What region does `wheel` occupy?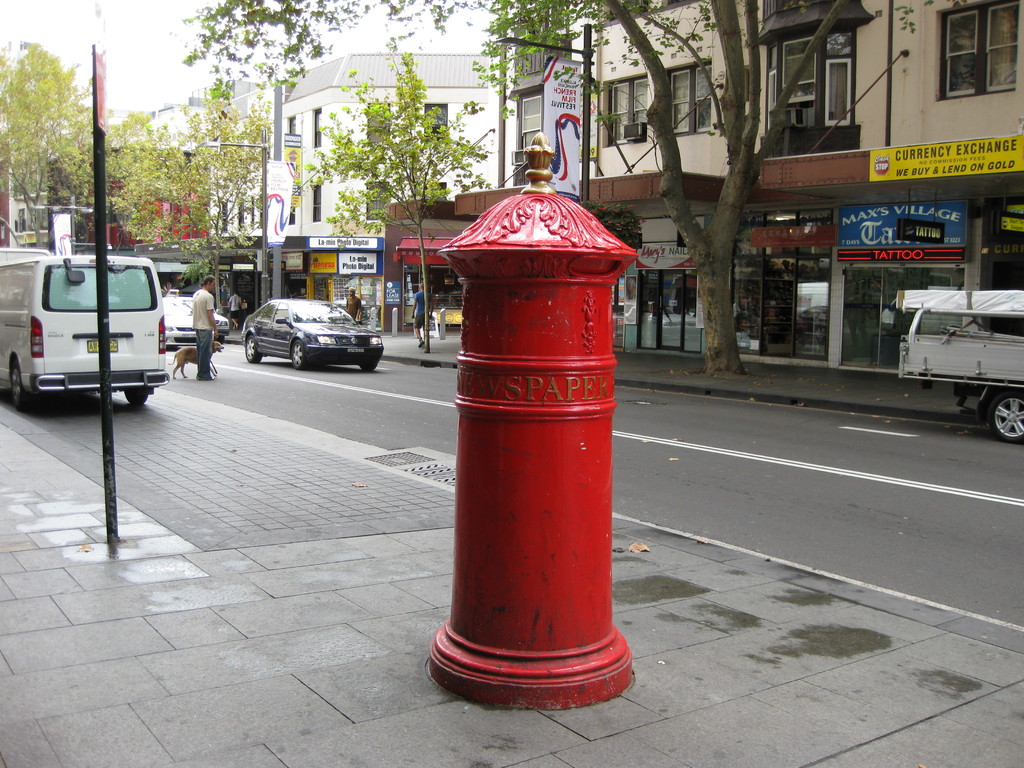
[left=217, top=333, right=227, bottom=342].
